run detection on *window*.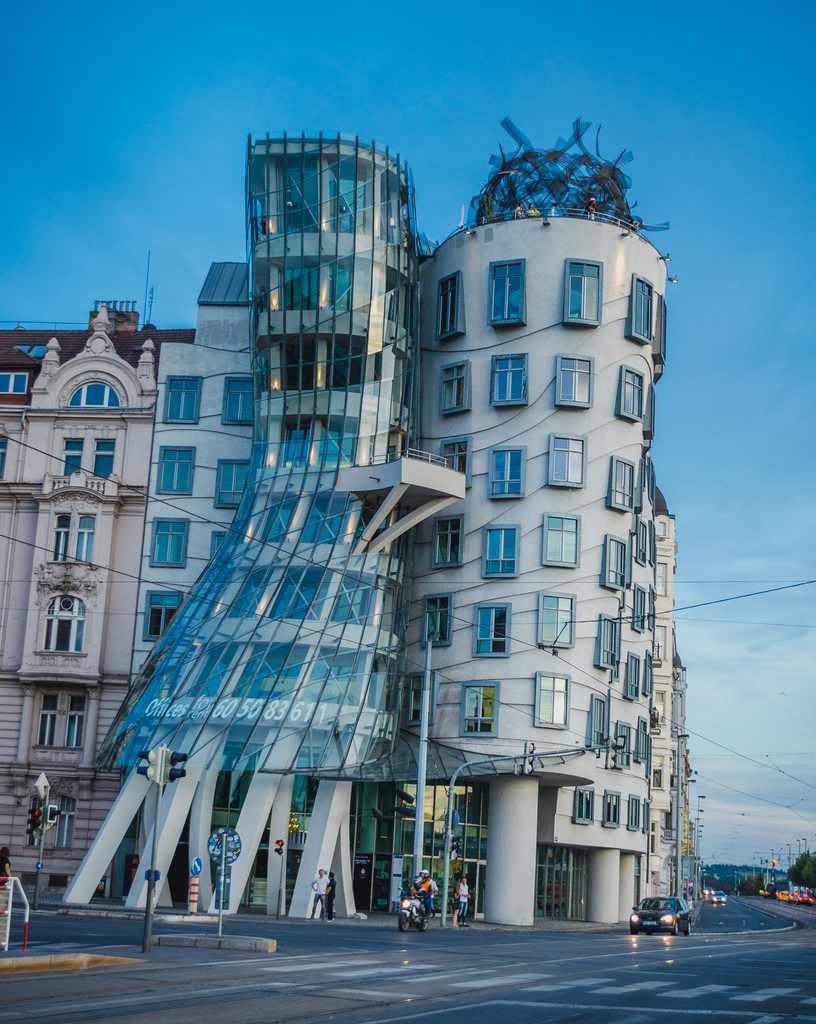
Result: select_region(407, 669, 441, 726).
